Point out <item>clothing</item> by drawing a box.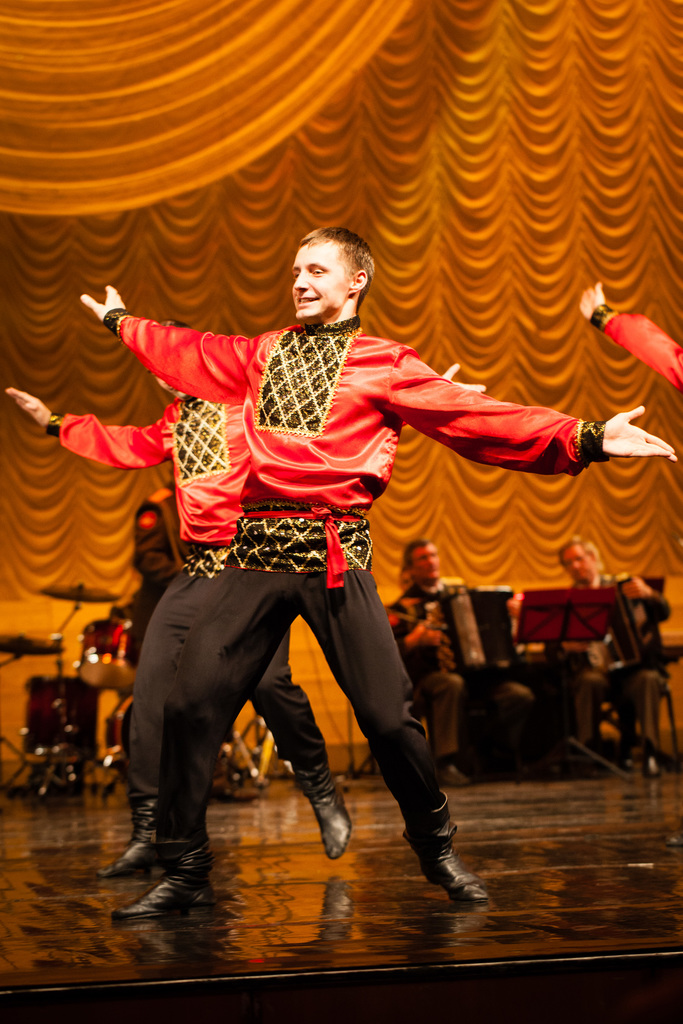
pyautogui.locateOnScreen(553, 559, 679, 769).
